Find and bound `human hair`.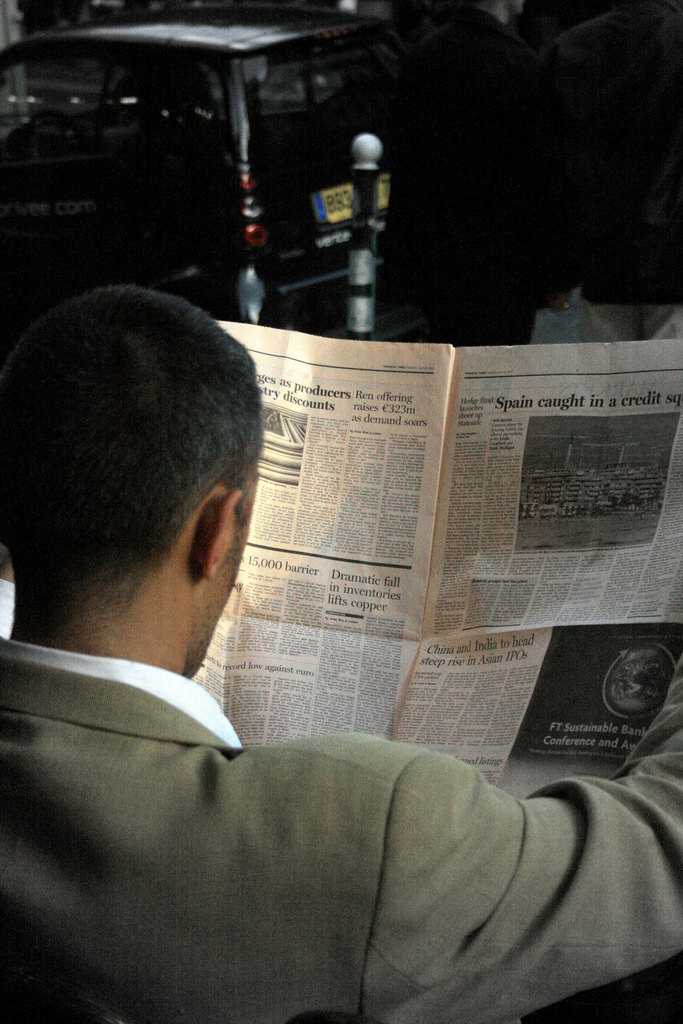
Bound: box=[0, 263, 256, 644].
